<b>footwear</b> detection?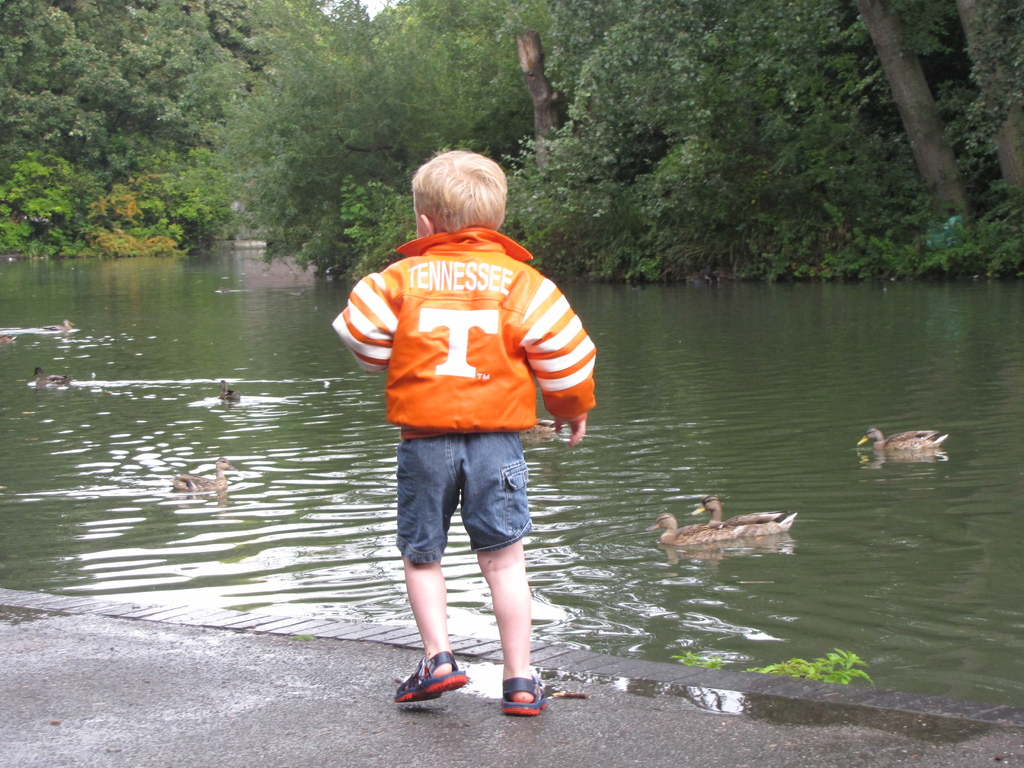
{"left": 508, "top": 675, "right": 554, "bottom": 717}
